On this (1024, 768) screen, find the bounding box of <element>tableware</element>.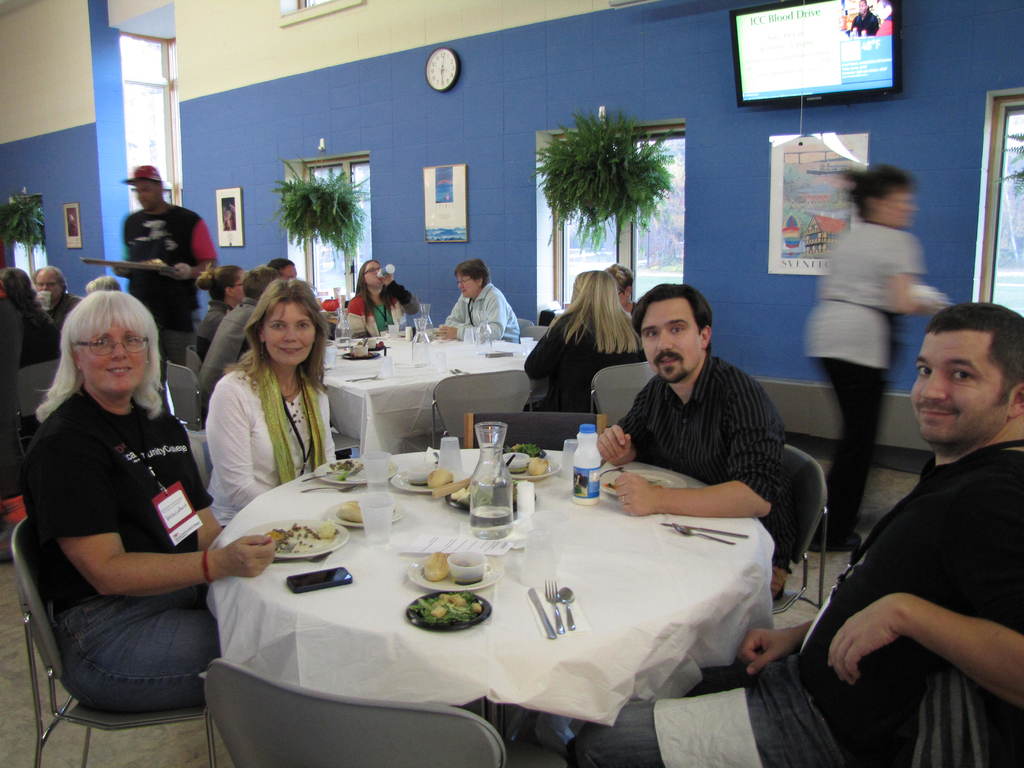
Bounding box: 601 466 691 498.
